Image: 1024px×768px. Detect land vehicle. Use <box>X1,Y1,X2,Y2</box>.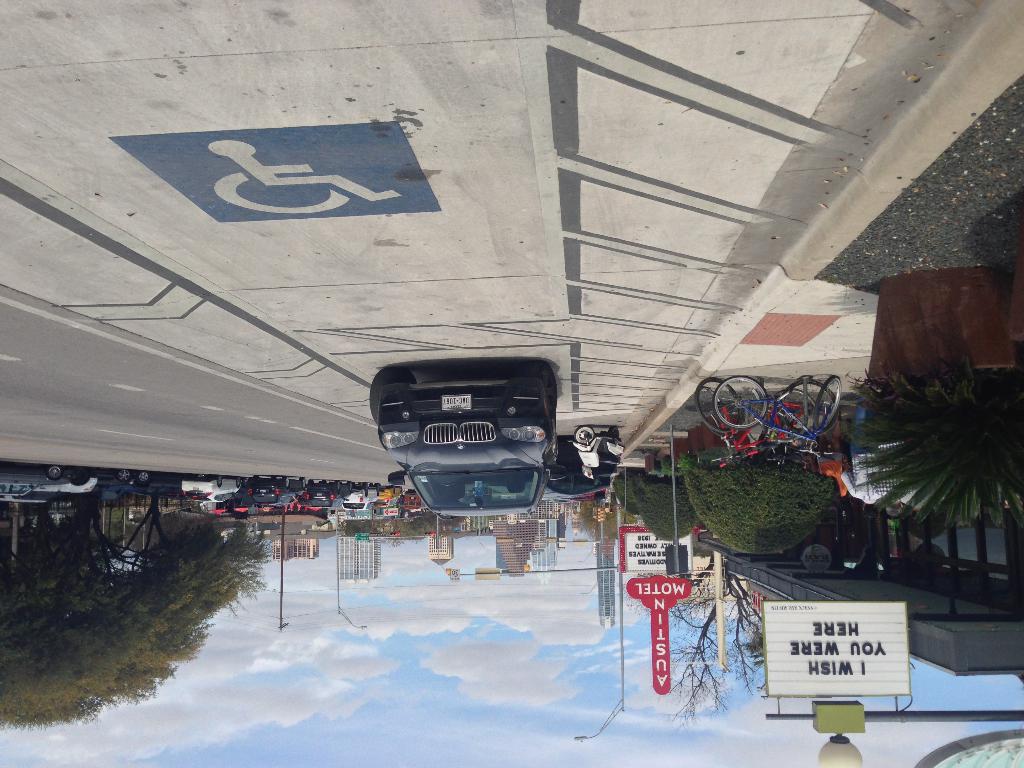
<box>368,351,581,524</box>.
